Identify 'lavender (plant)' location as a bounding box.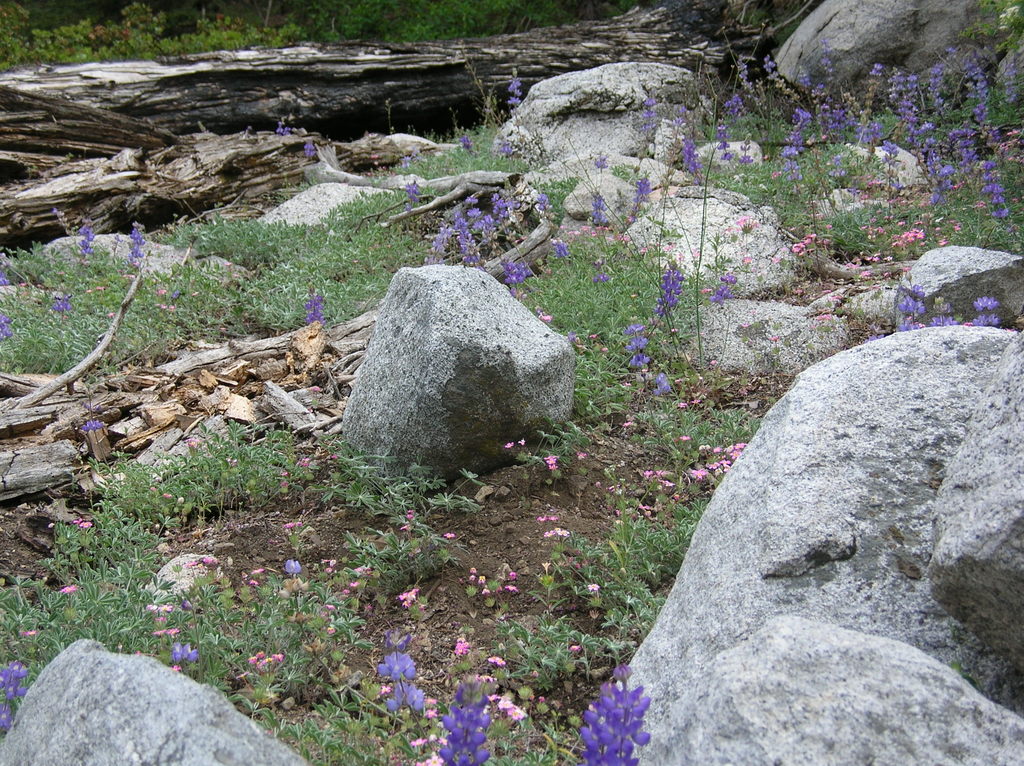
573/670/658/765.
